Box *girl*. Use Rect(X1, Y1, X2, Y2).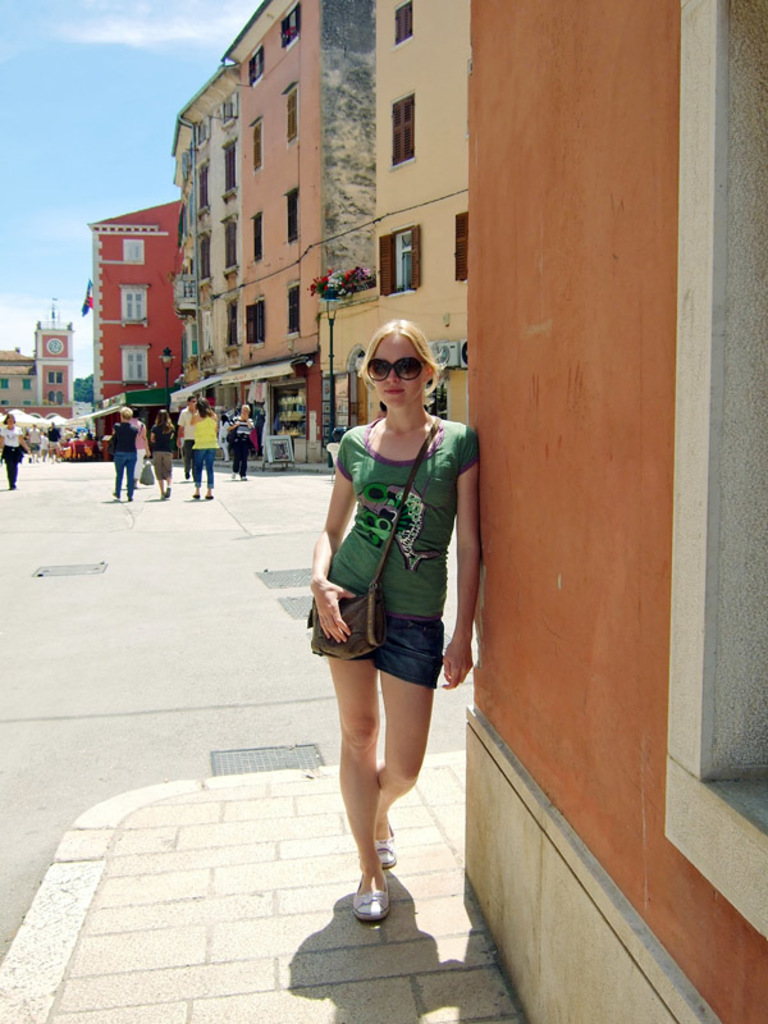
Rect(289, 319, 488, 932).
